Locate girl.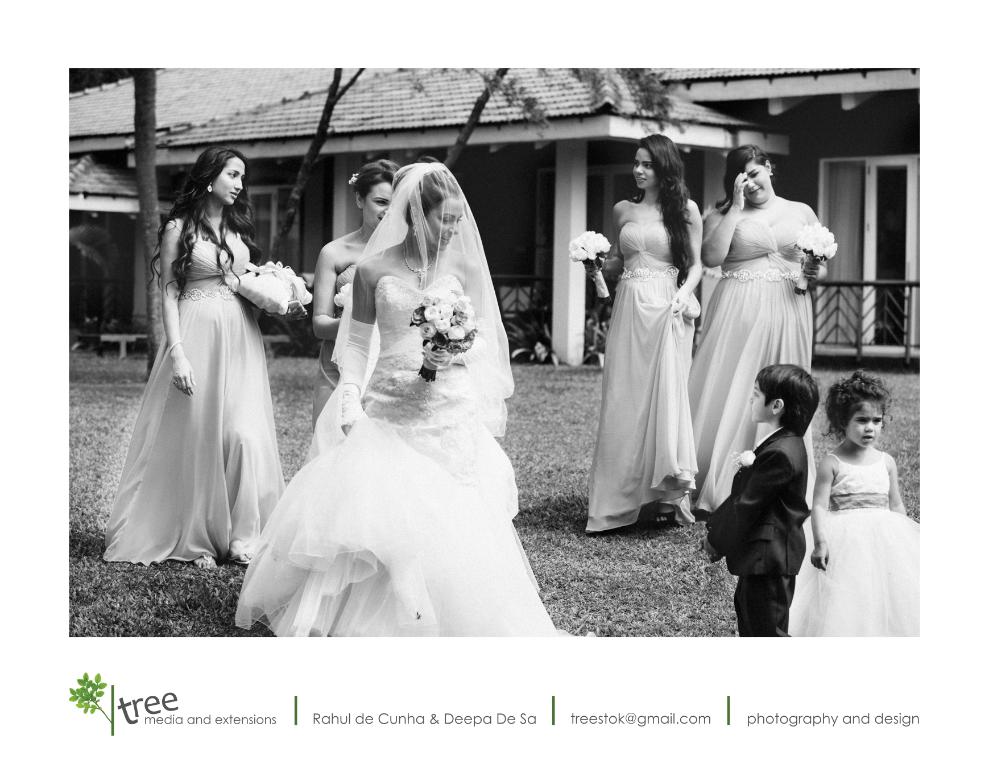
Bounding box: 786, 364, 924, 647.
